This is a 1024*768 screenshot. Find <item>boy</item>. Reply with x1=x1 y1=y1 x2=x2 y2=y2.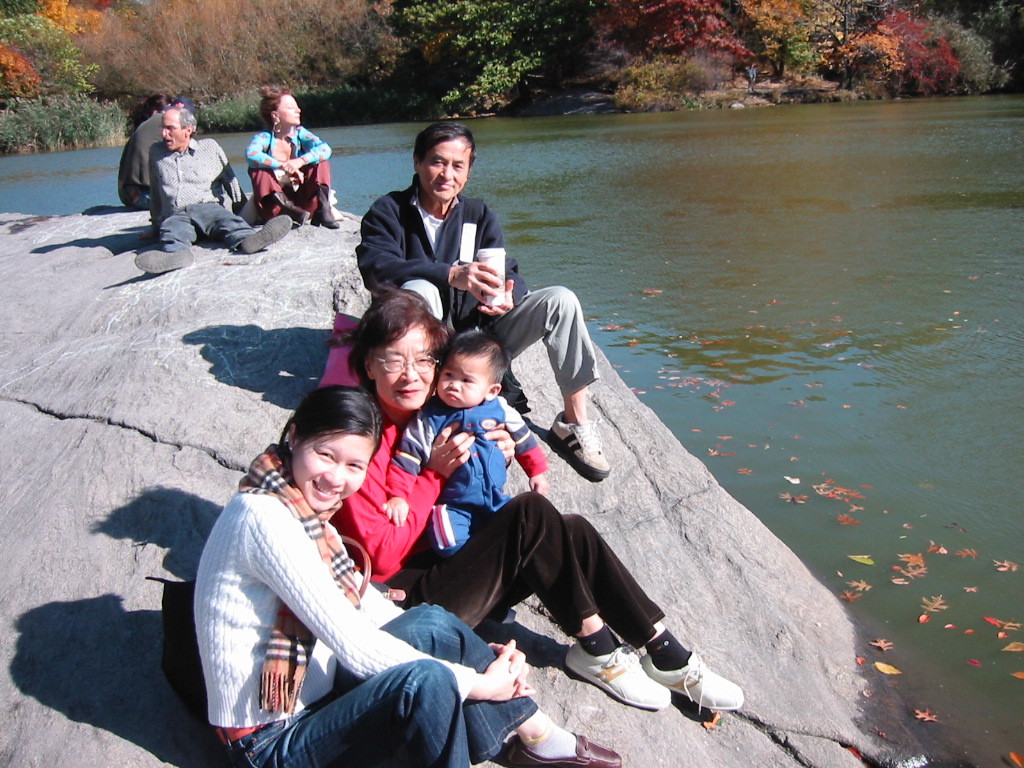
x1=375 y1=326 x2=547 y2=629.
